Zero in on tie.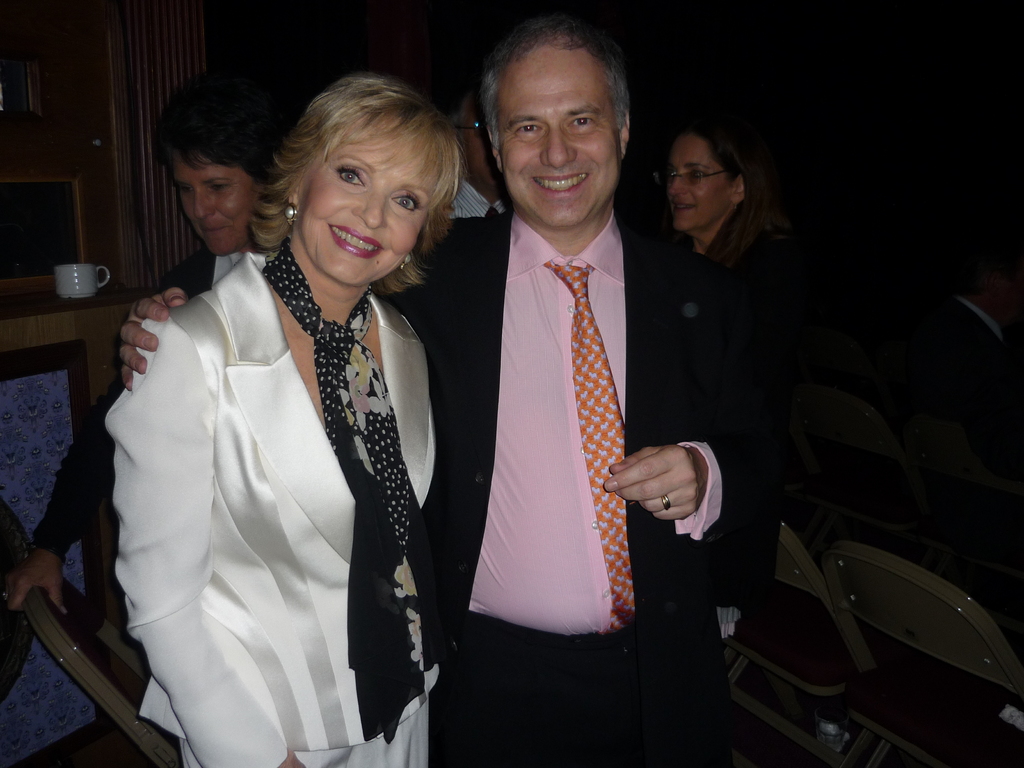
Zeroed in: rect(543, 260, 637, 634).
